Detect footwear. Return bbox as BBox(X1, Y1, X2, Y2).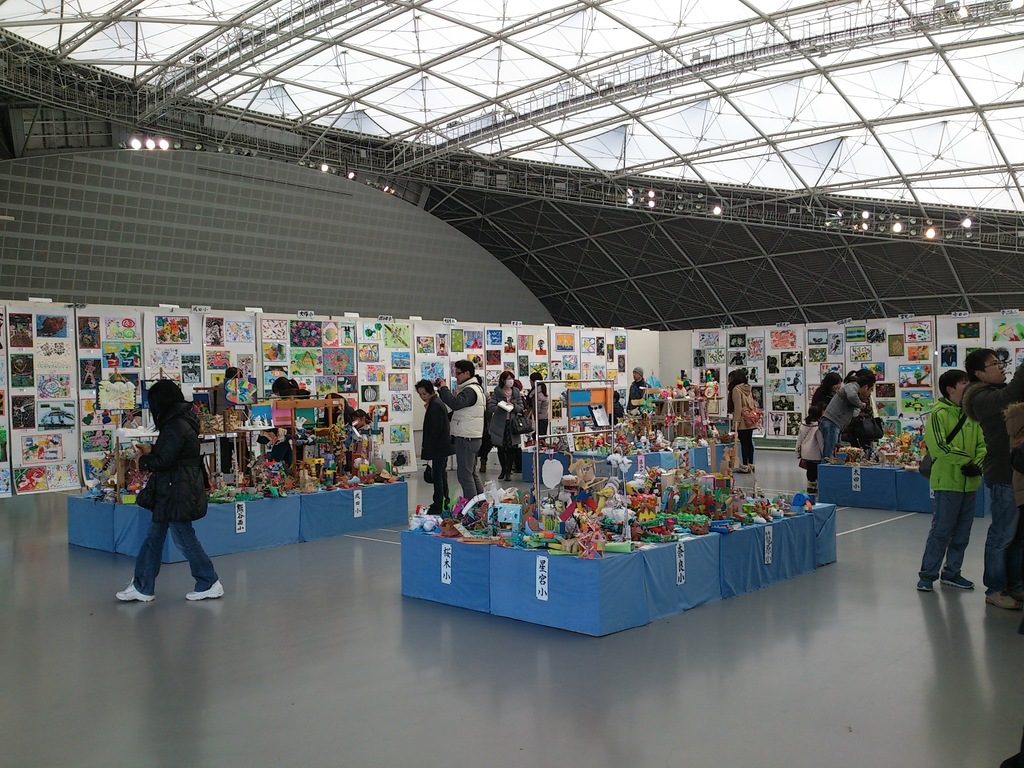
BBox(938, 568, 973, 584).
